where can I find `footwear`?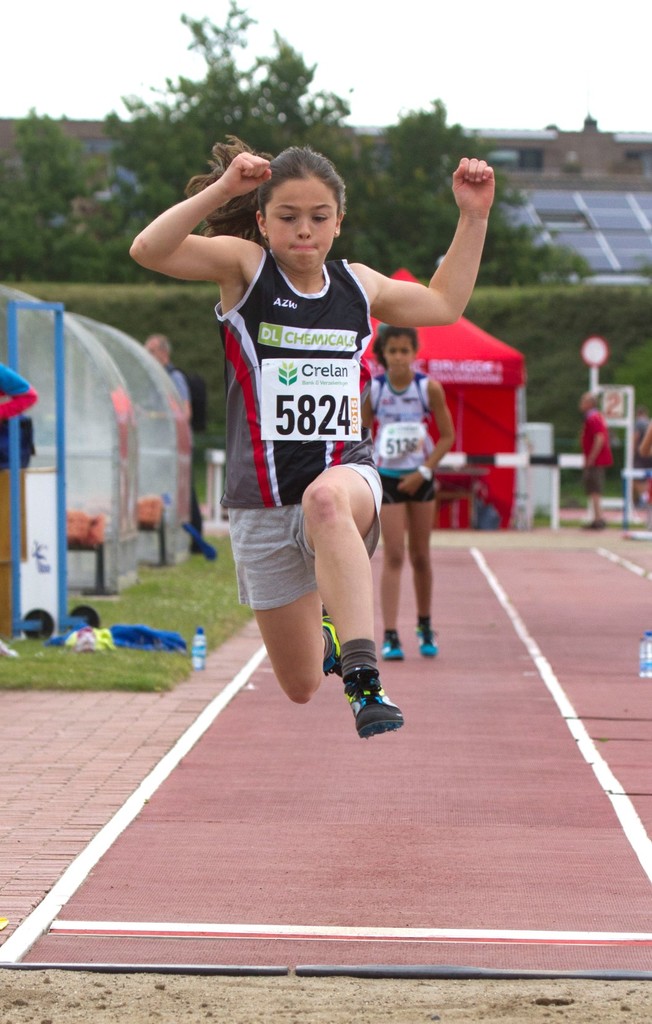
You can find it at left=371, top=632, right=404, bottom=660.
